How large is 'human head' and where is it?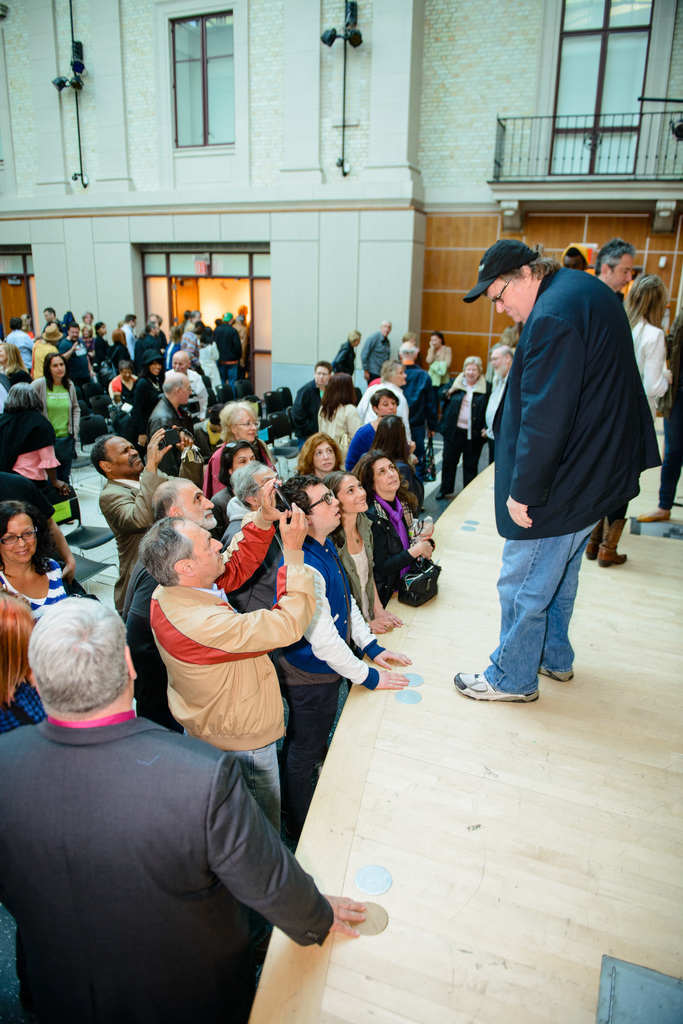
Bounding box: <region>492, 344, 518, 372</region>.
